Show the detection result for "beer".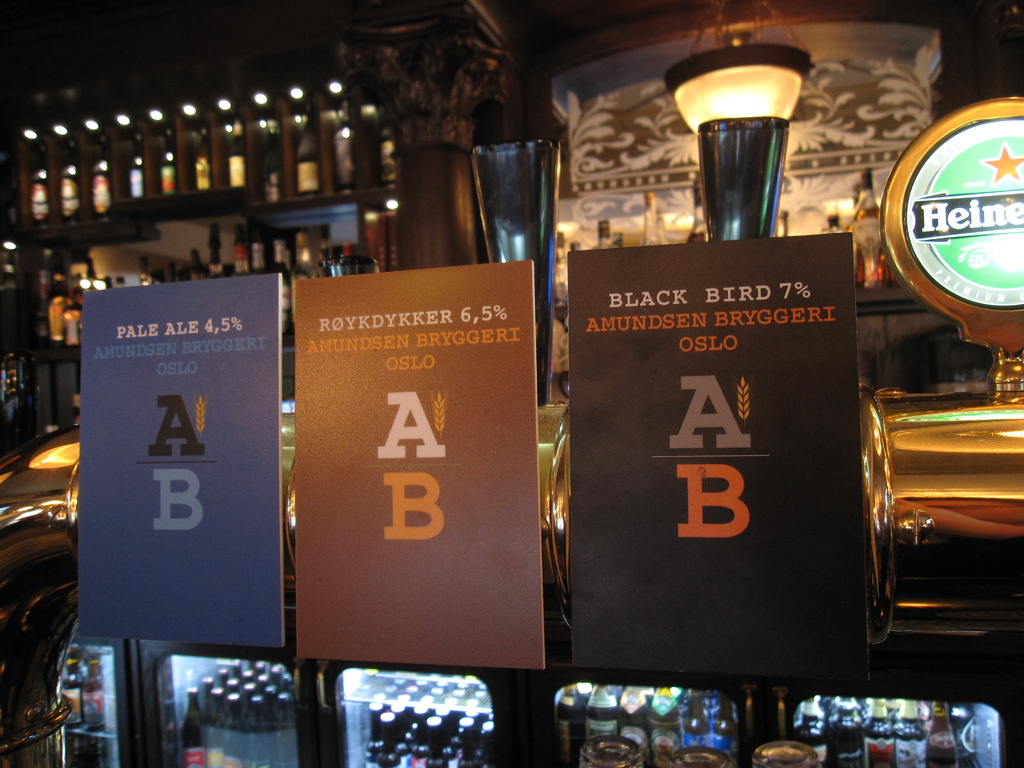
BBox(228, 104, 253, 180).
